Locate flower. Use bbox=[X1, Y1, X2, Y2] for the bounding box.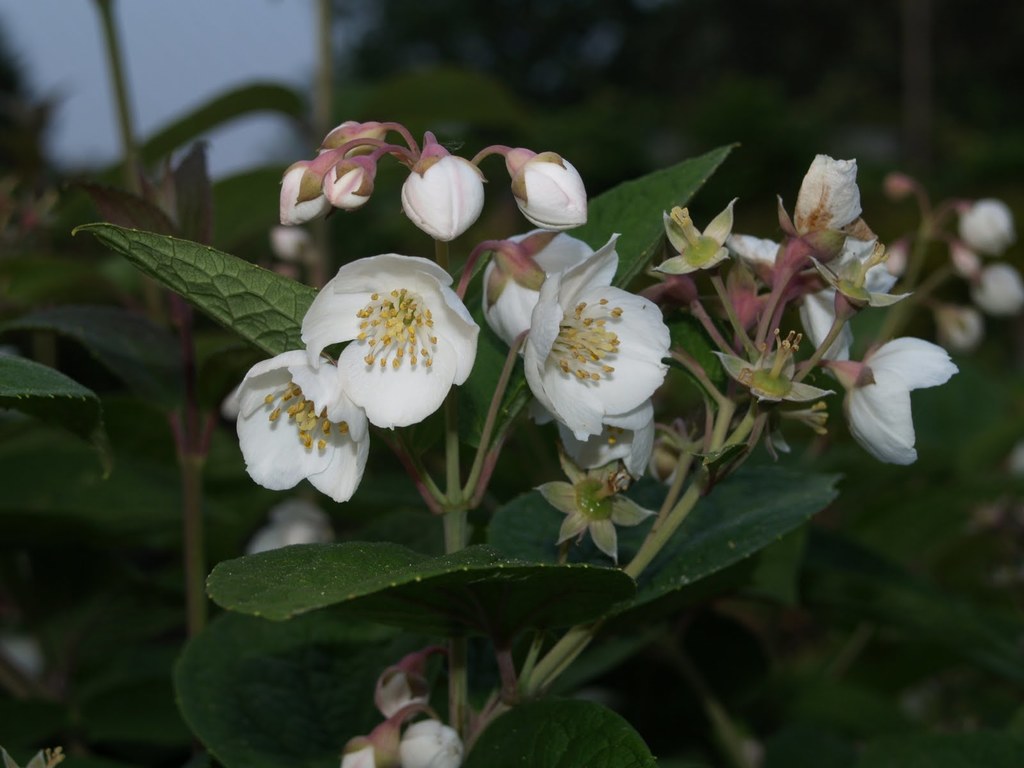
bbox=[816, 336, 963, 468].
